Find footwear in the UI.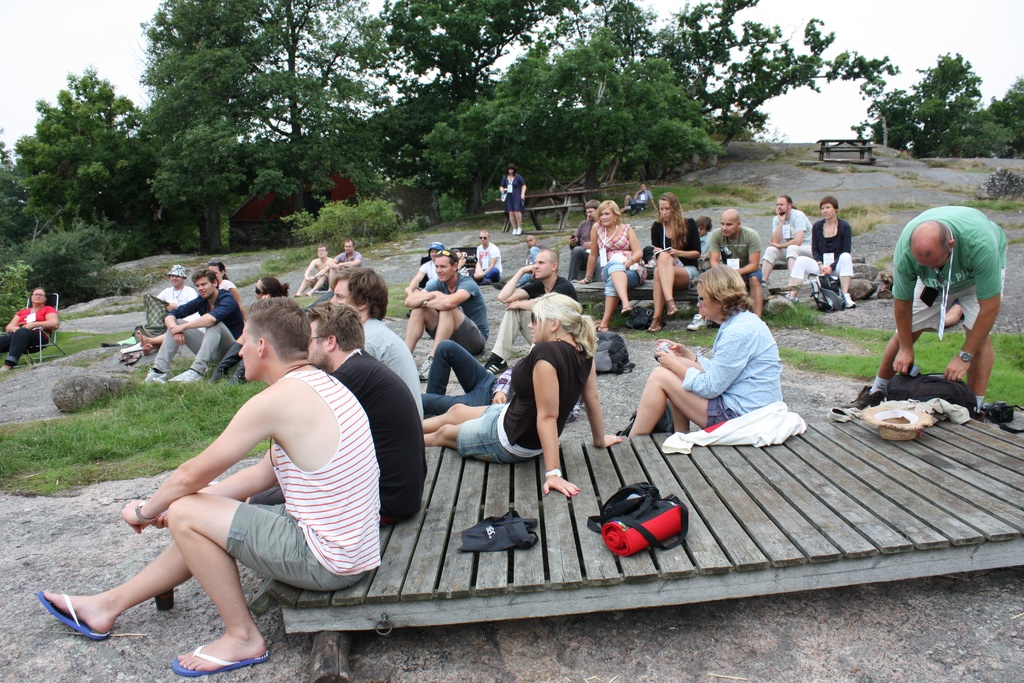
UI element at l=34, t=591, r=124, b=655.
